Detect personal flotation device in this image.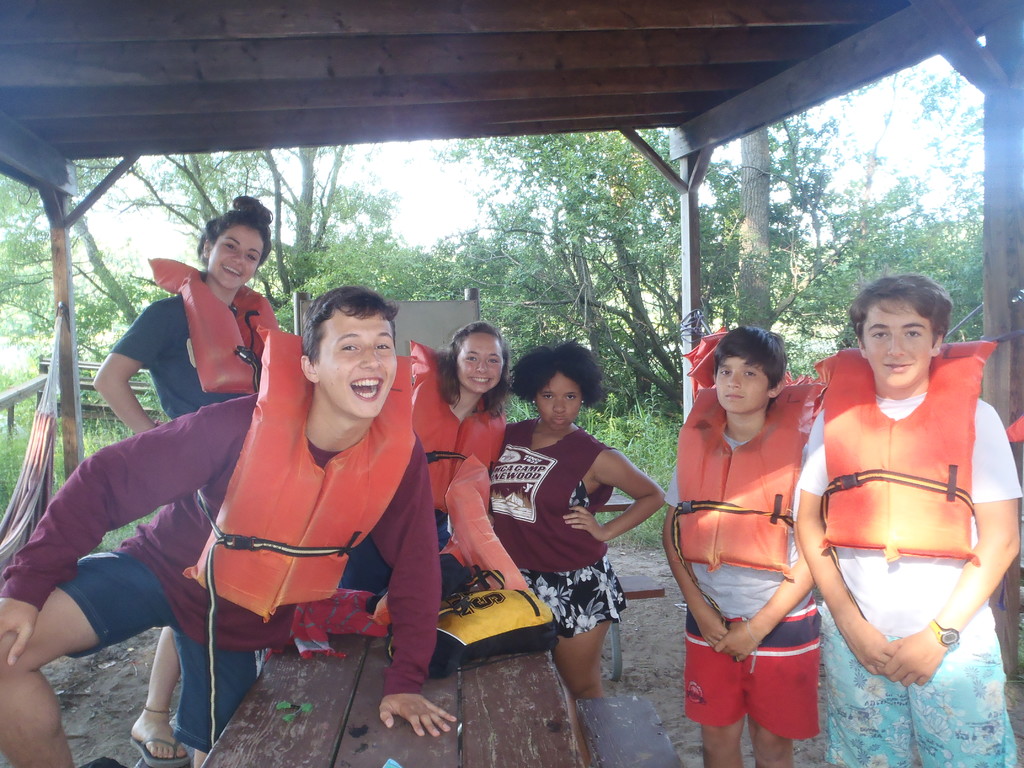
Detection: {"left": 447, "top": 449, "right": 530, "bottom": 591}.
